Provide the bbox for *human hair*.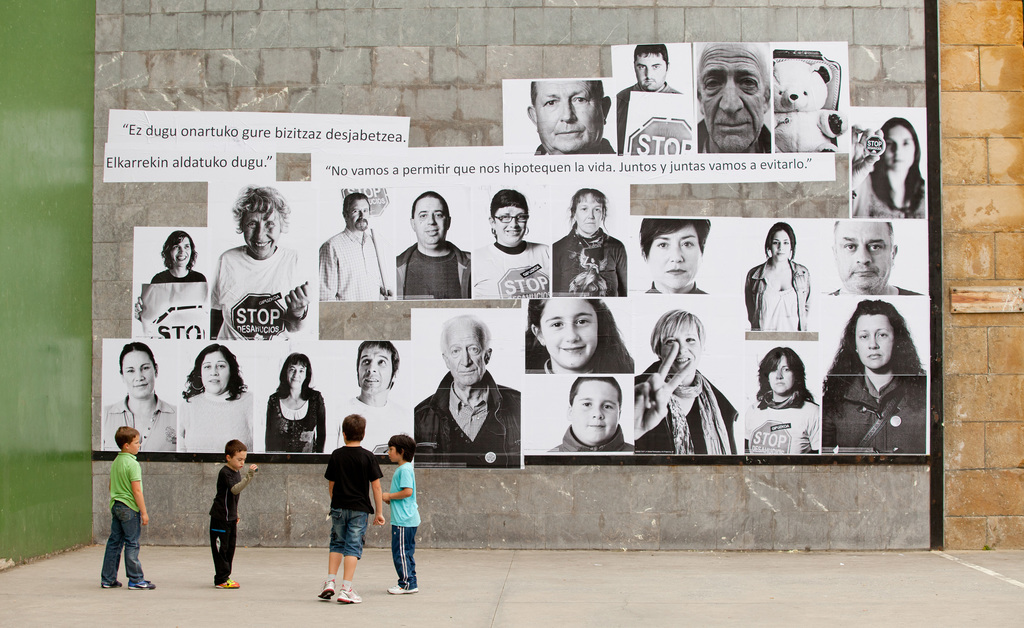
[354,342,400,389].
